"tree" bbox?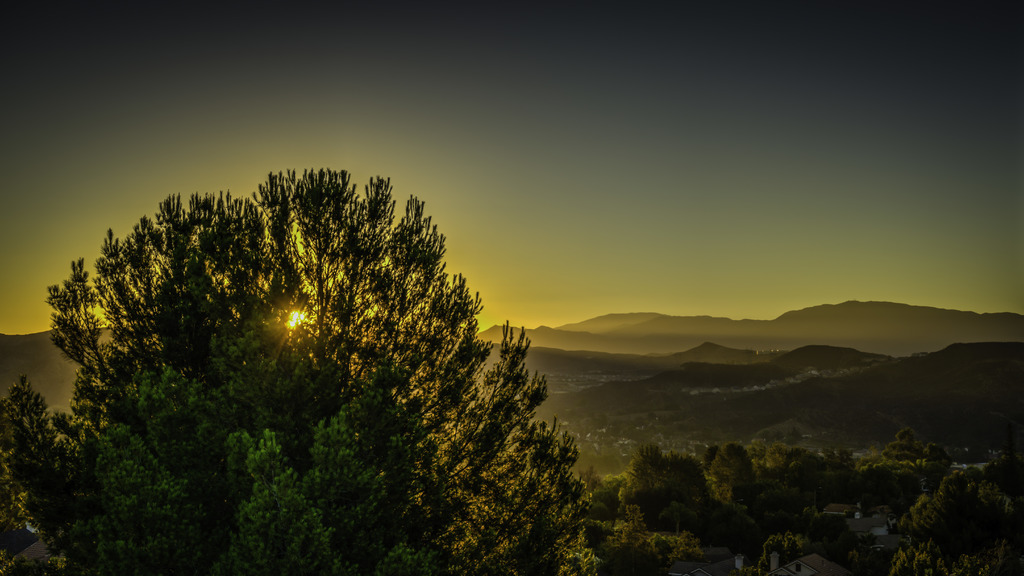
784, 443, 910, 534
